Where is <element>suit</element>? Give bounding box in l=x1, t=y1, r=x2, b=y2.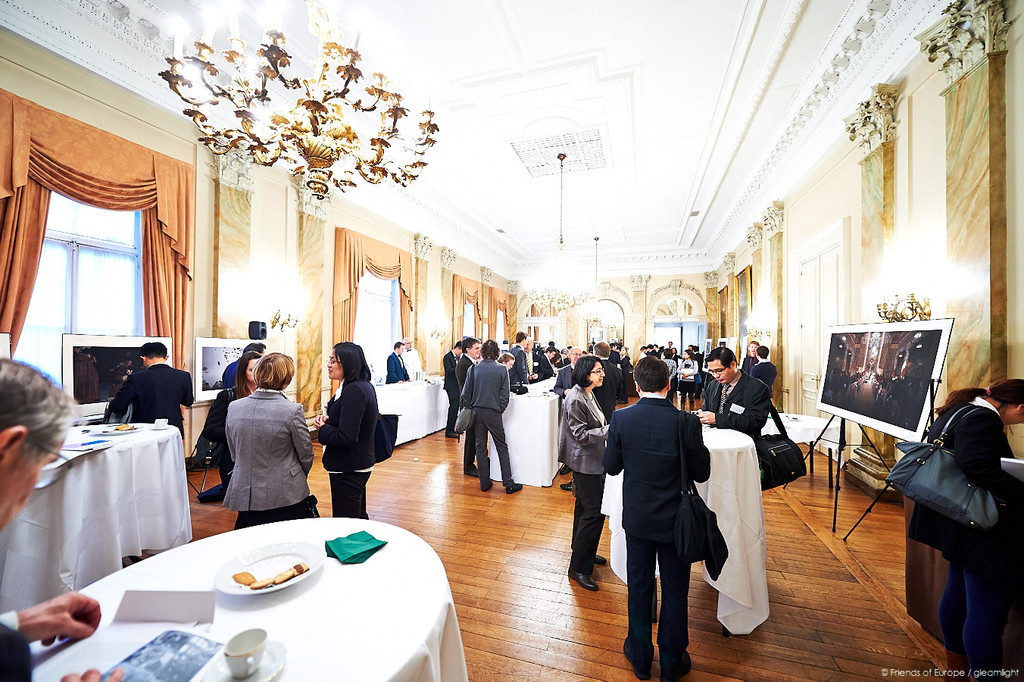
l=650, t=349, r=660, b=358.
